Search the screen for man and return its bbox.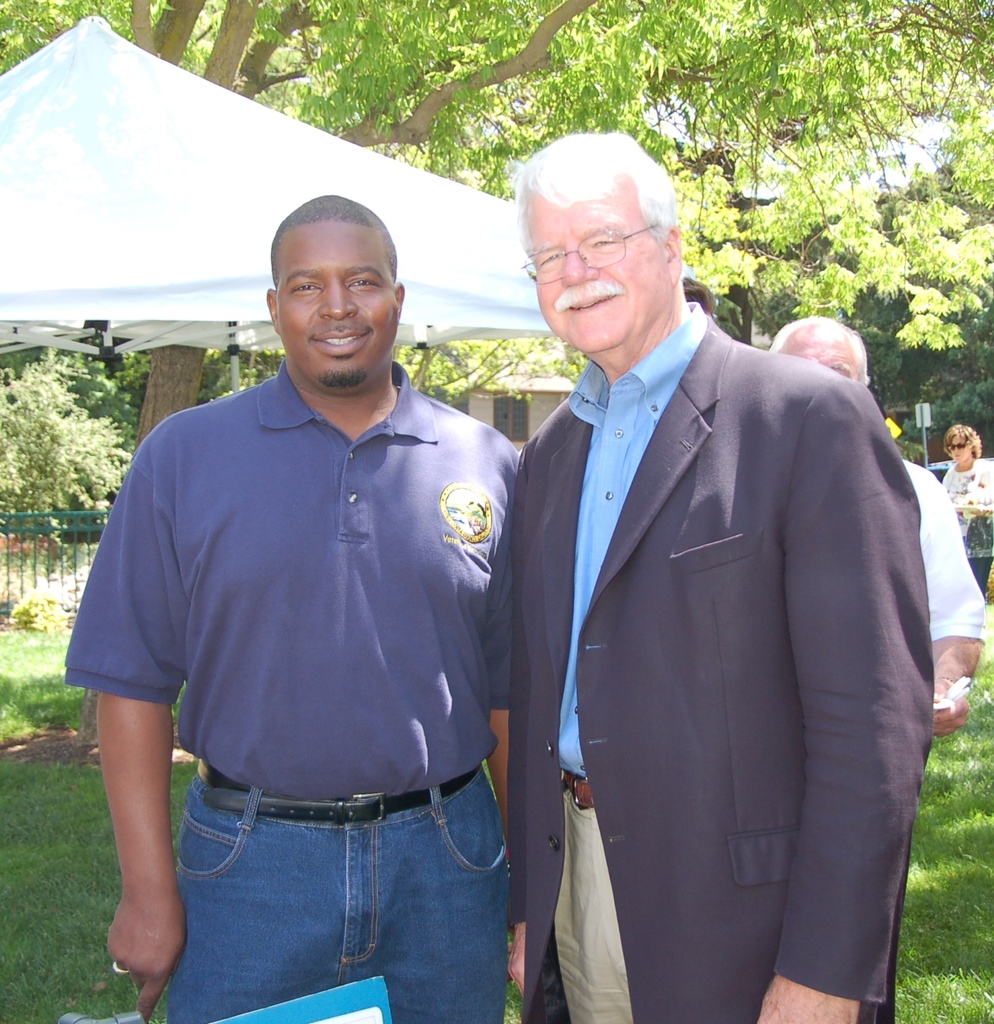
Found: crop(85, 156, 554, 1016).
